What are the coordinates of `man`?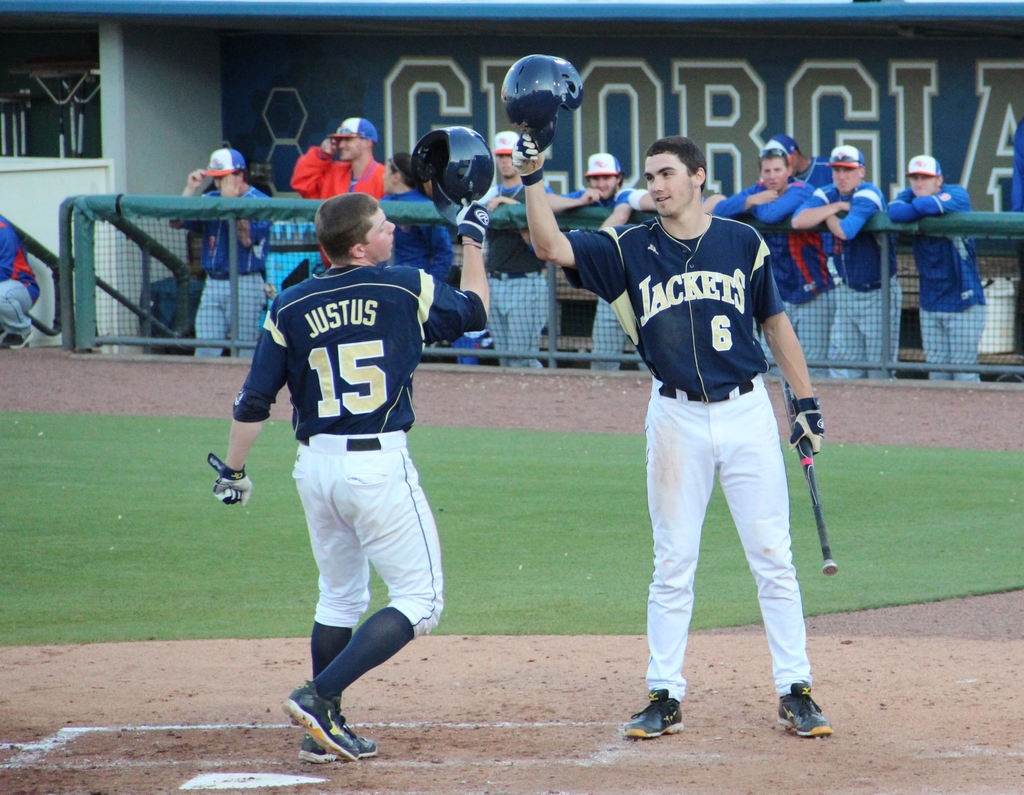
[504,137,802,741].
